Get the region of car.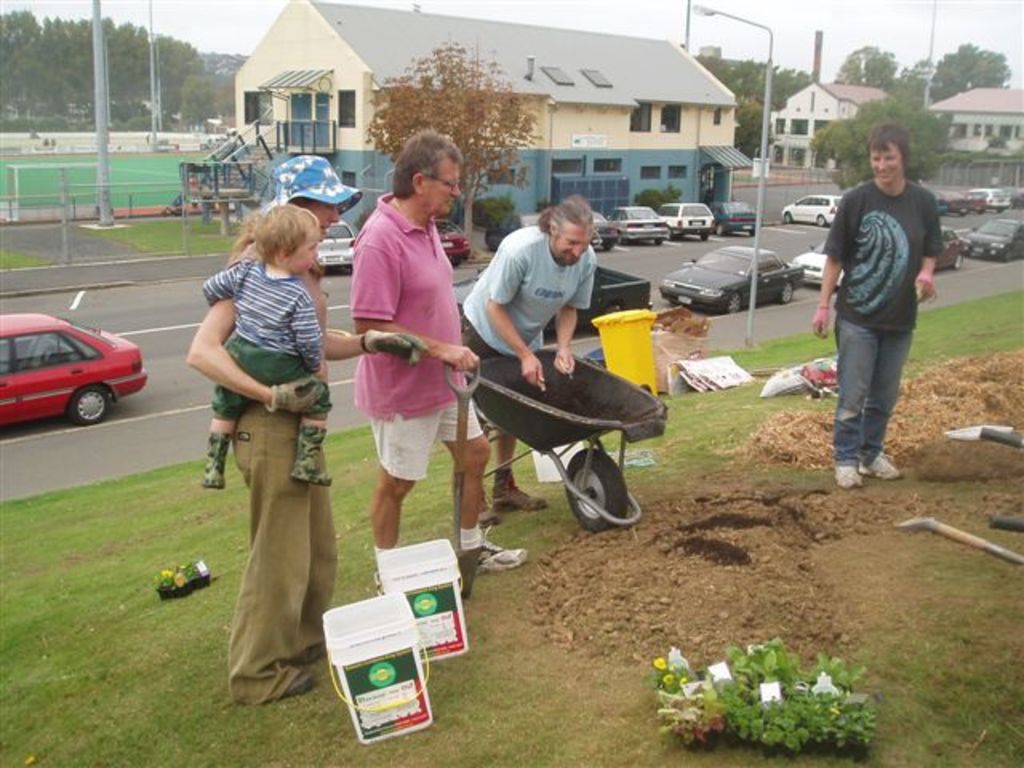
Rect(0, 306, 149, 422).
